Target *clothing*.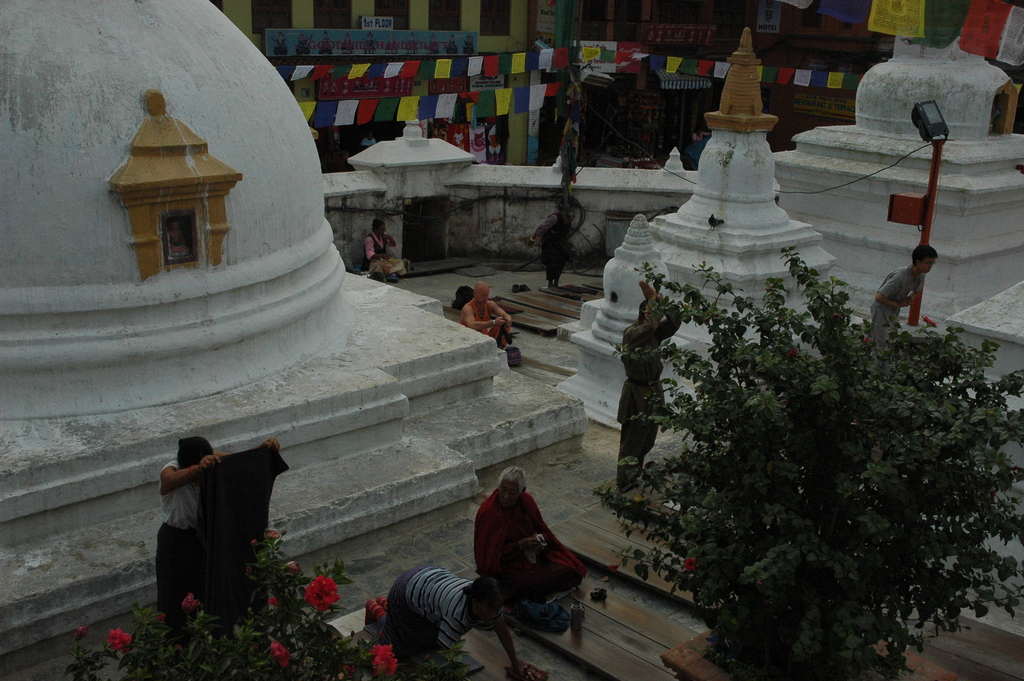
Target region: pyautogui.locateOnScreen(472, 476, 550, 609).
